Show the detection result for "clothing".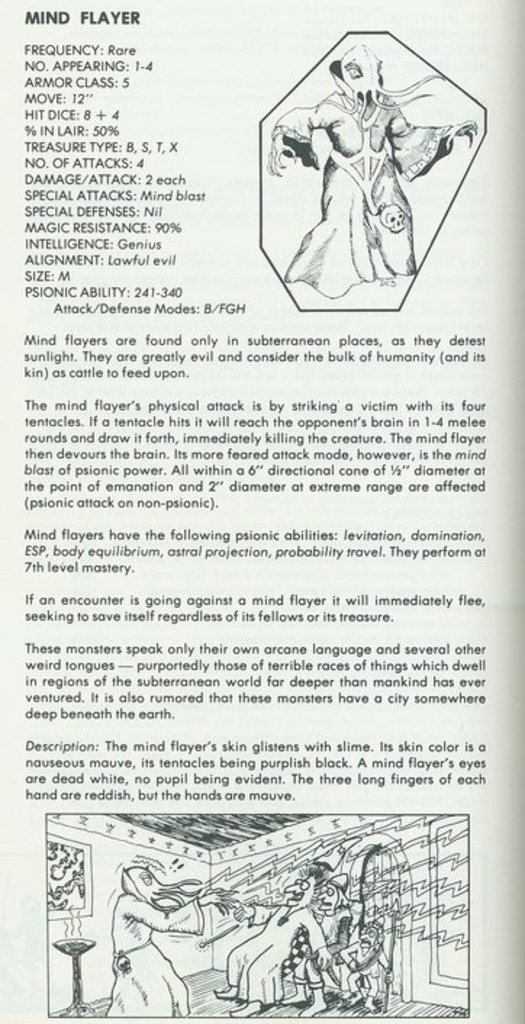
<region>260, 39, 486, 306</region>.
